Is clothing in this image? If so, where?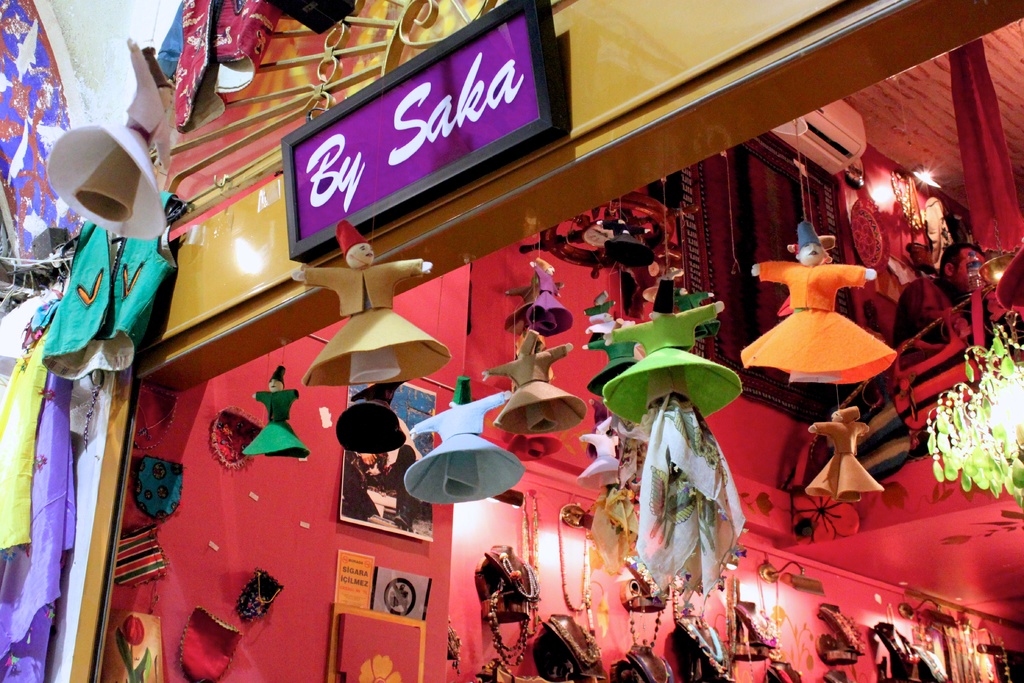
Yes, at {"x1": 333, "y1": 379, "x2": 403, "y2": 456}.
